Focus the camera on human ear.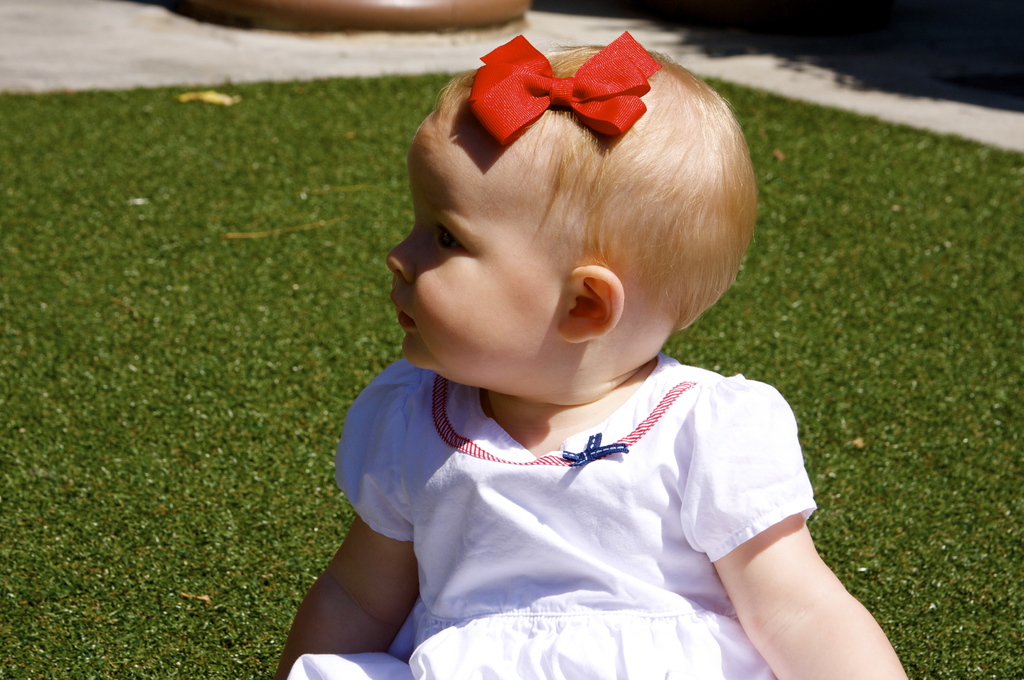
Focus region: 557, 264, 625, 342.
